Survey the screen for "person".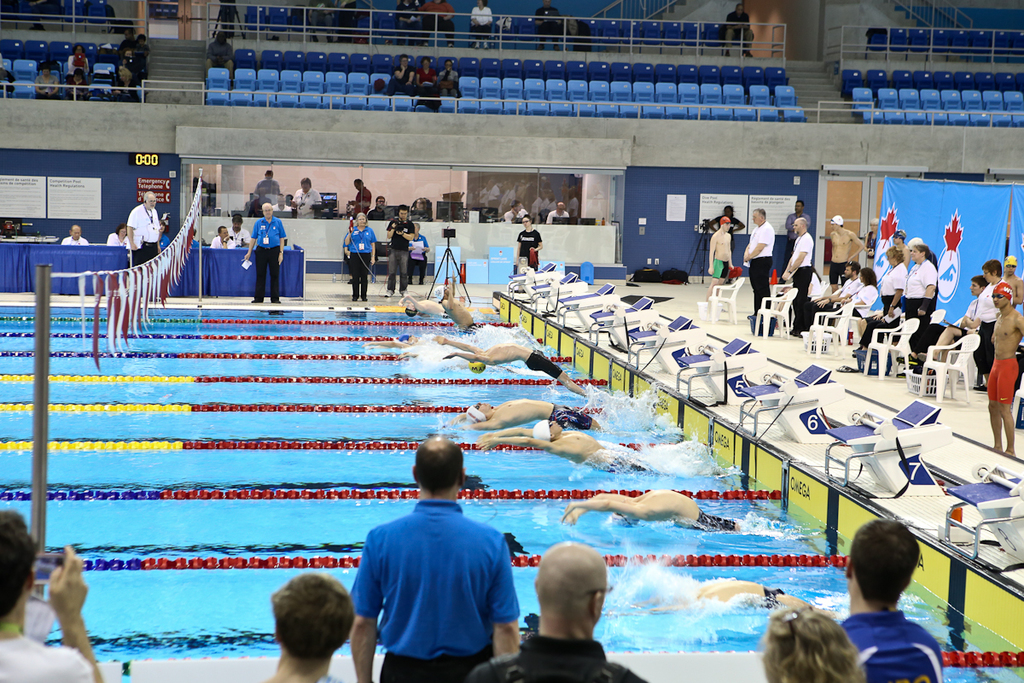
Survey found: (64, 227, 93, 244).
